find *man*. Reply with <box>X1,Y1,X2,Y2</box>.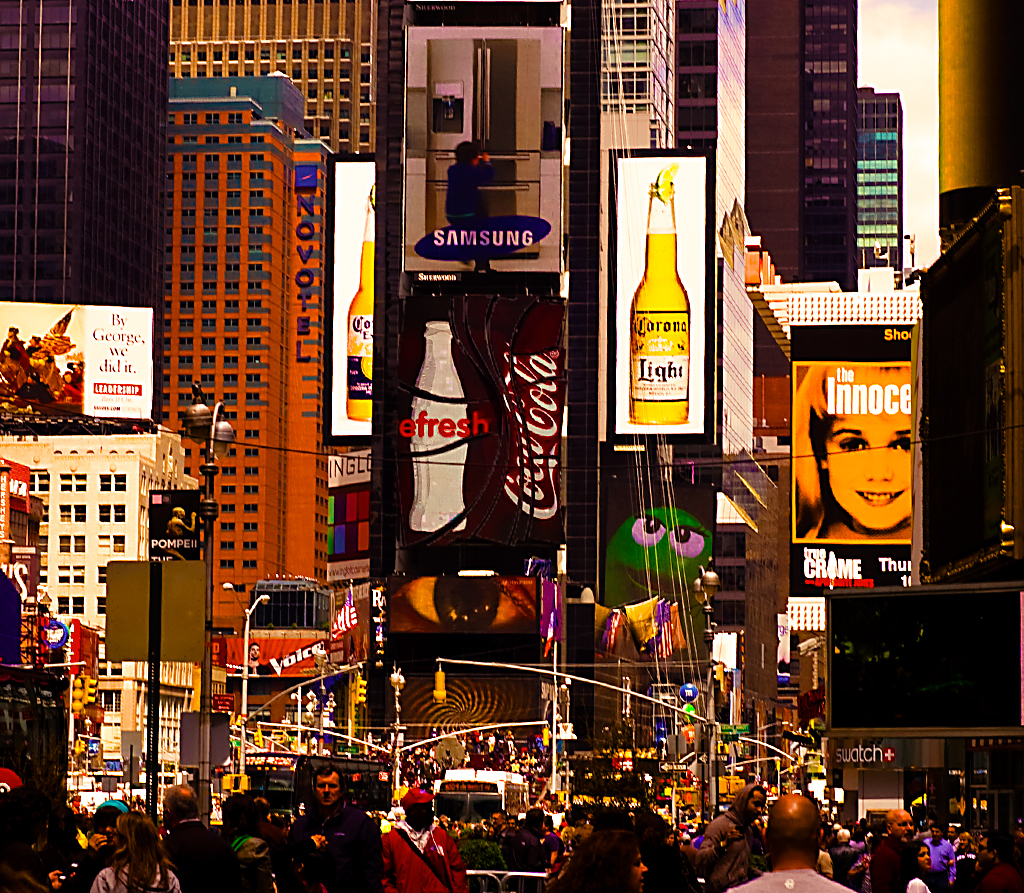
<box>867,811,913,892</box>.
